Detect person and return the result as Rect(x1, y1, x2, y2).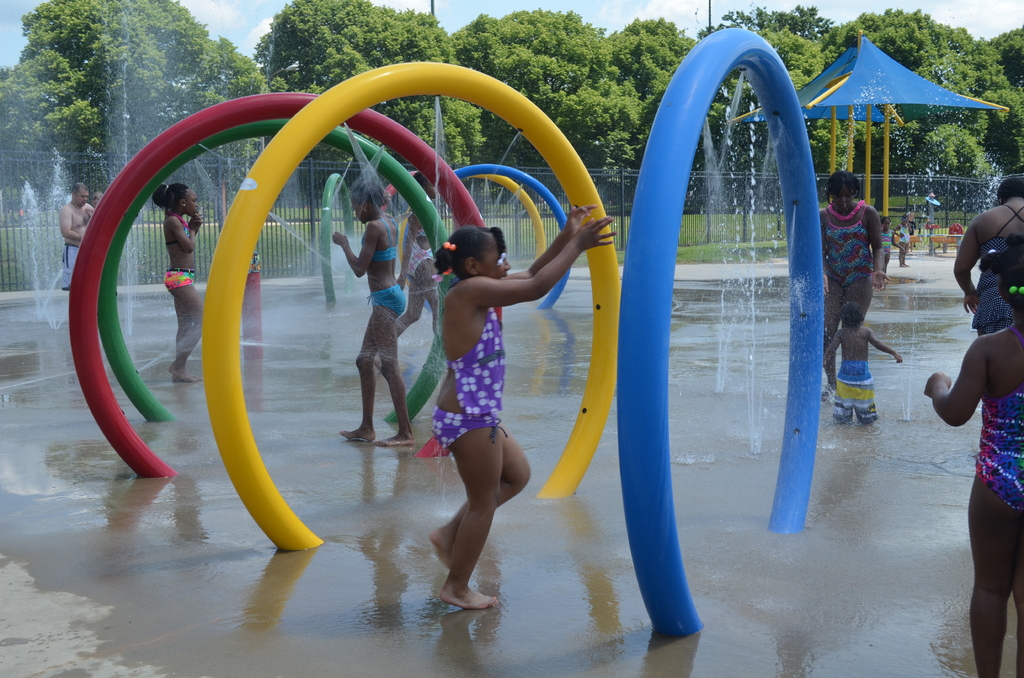
Rect(881, 217, 907, 280).
